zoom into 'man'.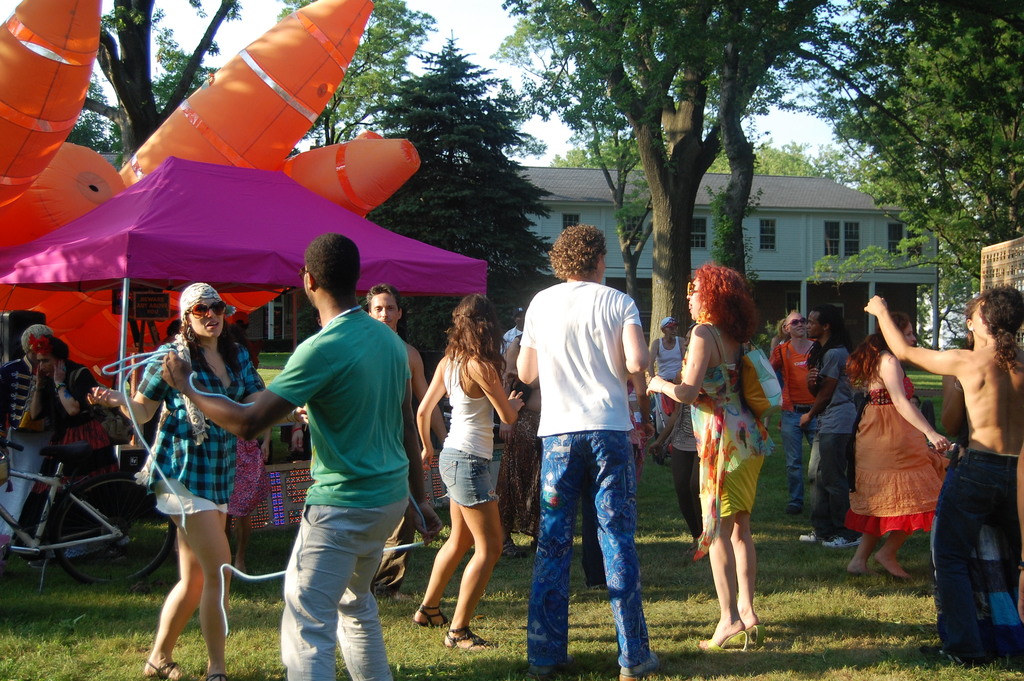
Zoom target: 500:297:525:357.
